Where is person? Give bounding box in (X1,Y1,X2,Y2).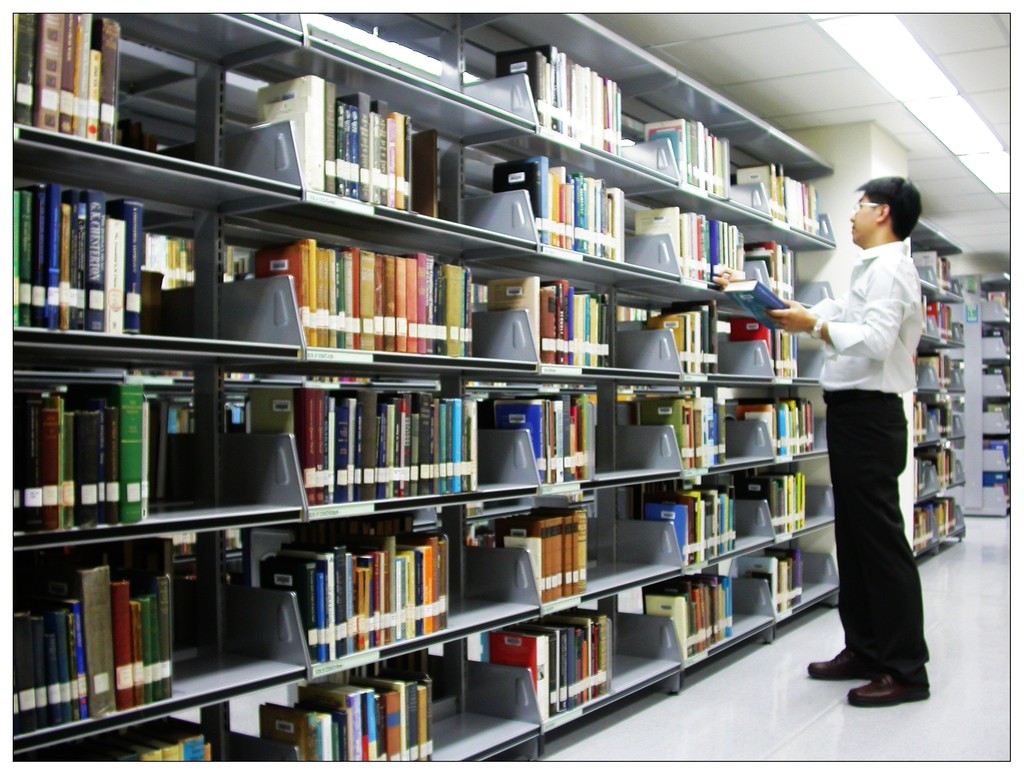
(709,177,927,705).
